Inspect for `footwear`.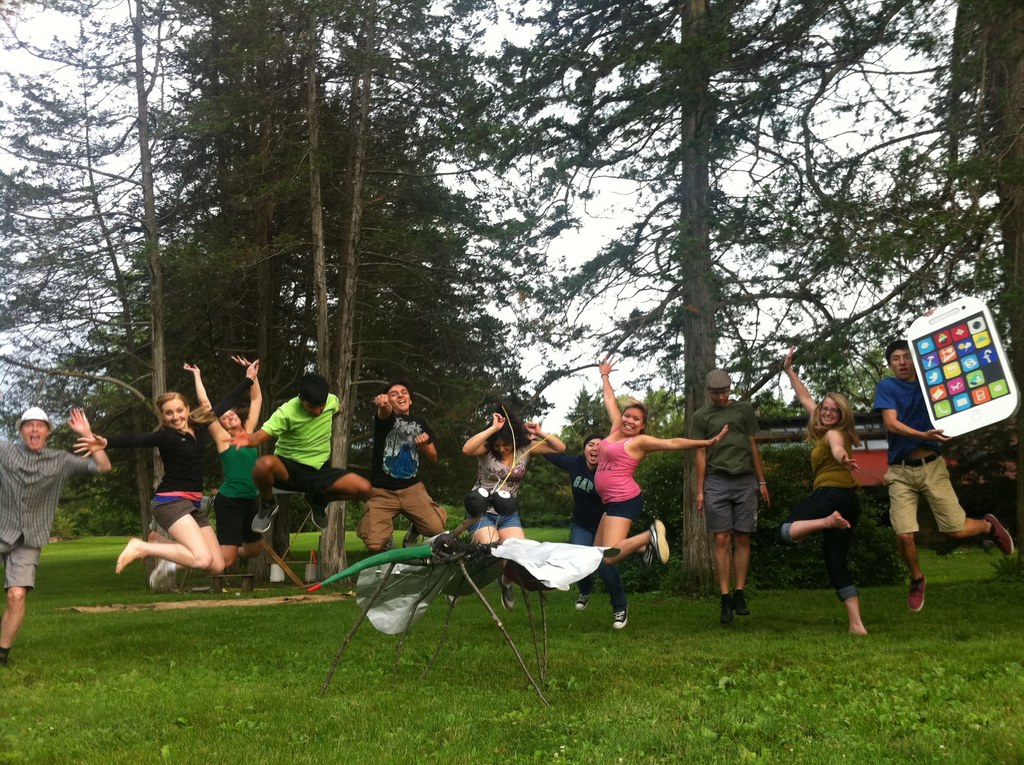
Inspection: box=[148, 553, 182, 588].
